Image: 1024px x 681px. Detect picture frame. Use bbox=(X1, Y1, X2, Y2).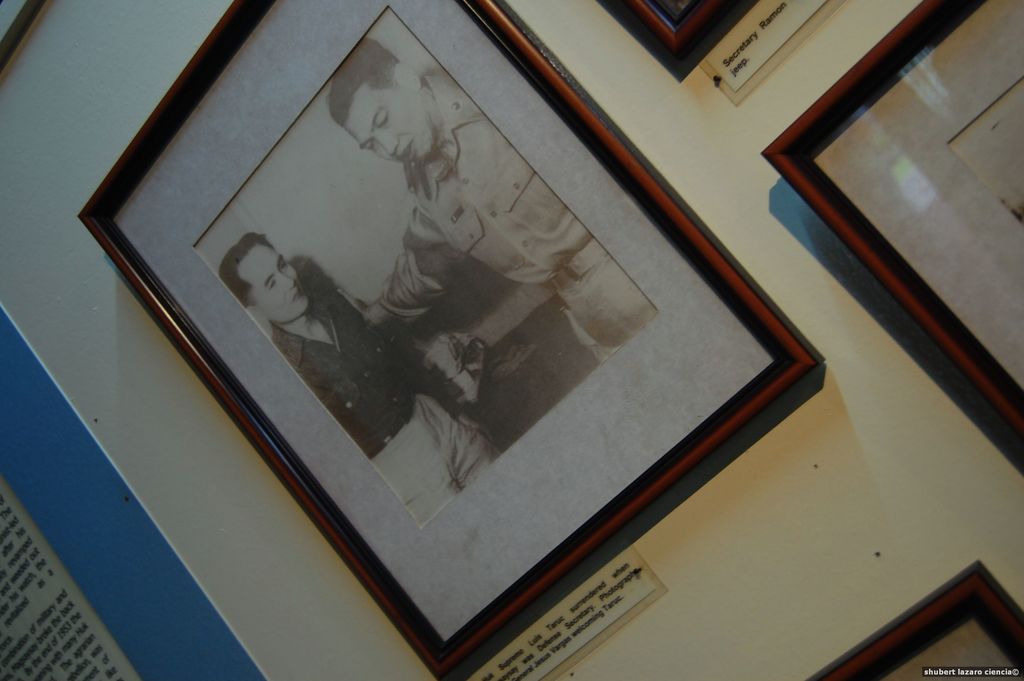
bbox=(753, 0, 1023, 463).
